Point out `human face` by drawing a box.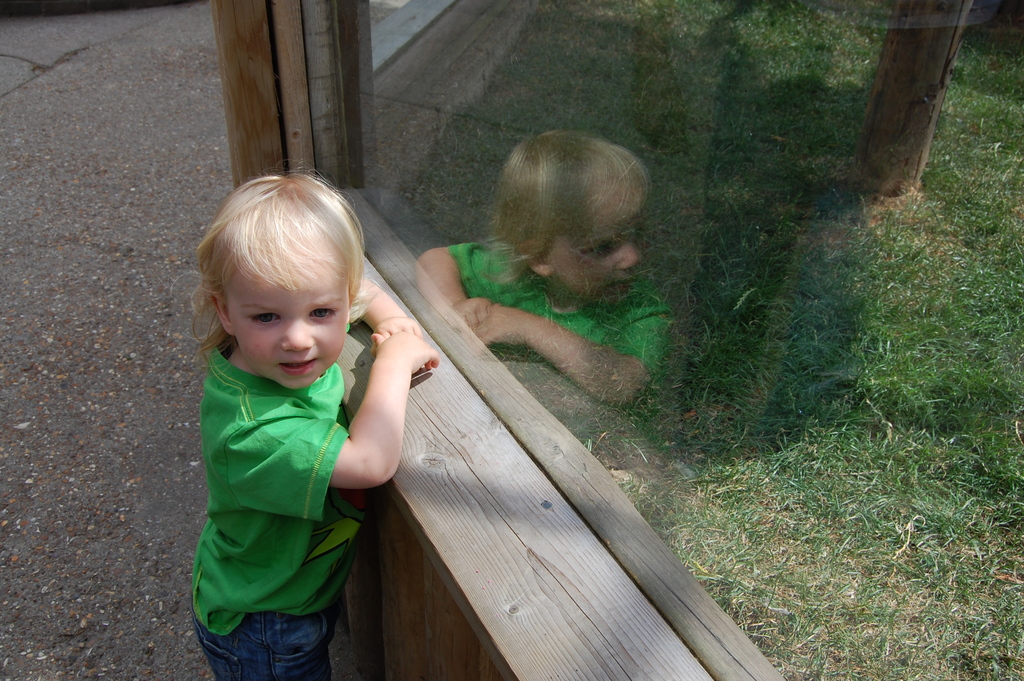
[230,268,348,393].
